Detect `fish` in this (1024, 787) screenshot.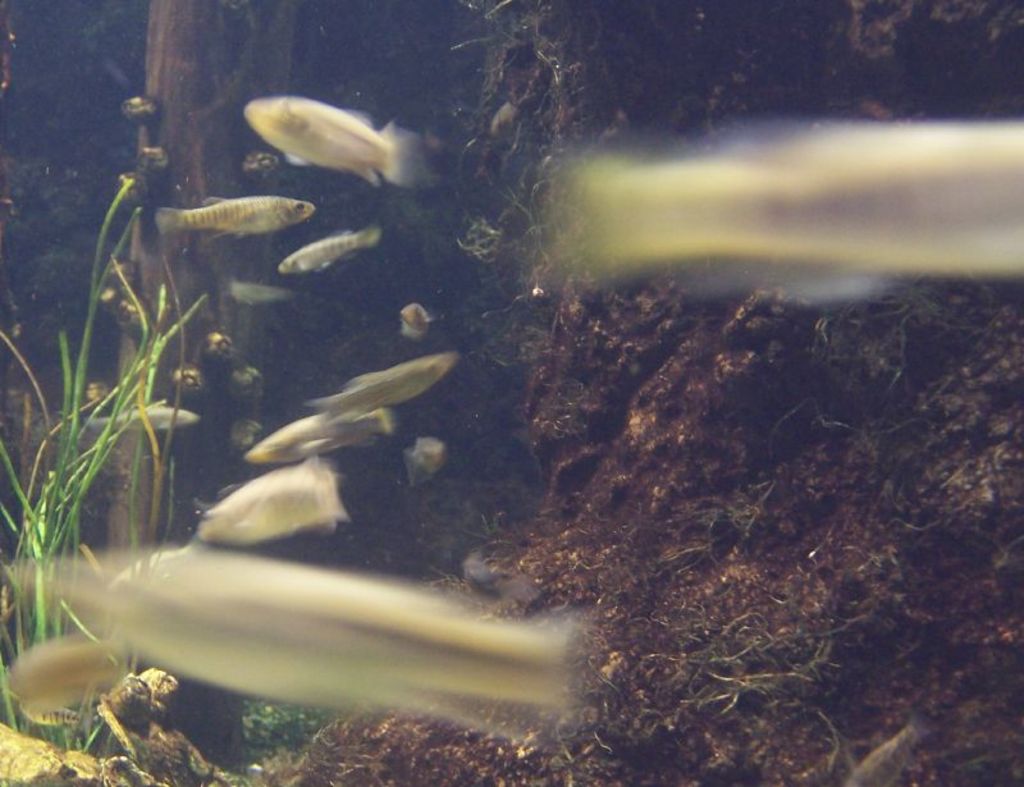
Detection: 234, 93, 430, 184.
